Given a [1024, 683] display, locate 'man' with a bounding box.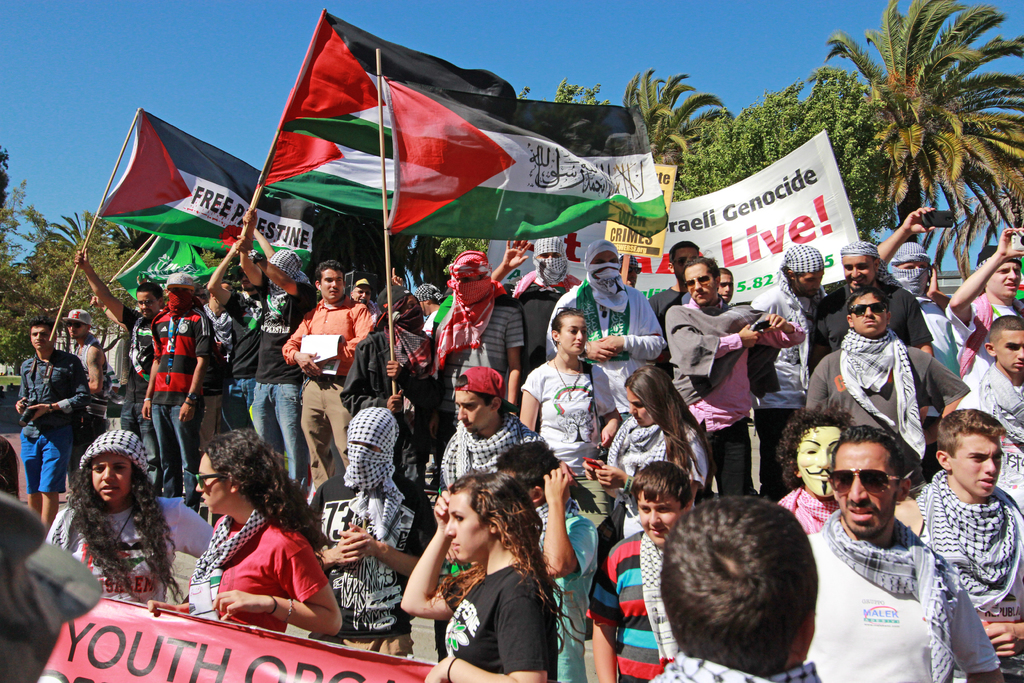
Located: <bbox>490, 233, 582, 434</bbox>.
